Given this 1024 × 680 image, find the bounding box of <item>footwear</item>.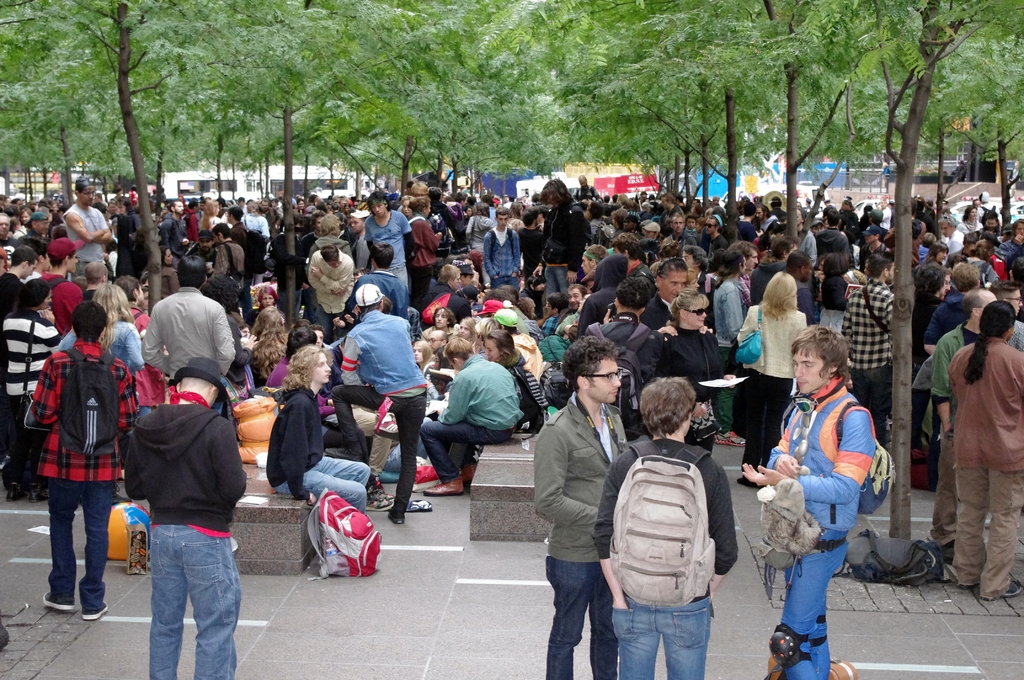
pyautogui.locateOnScreen(44, 592, 74, 610).
